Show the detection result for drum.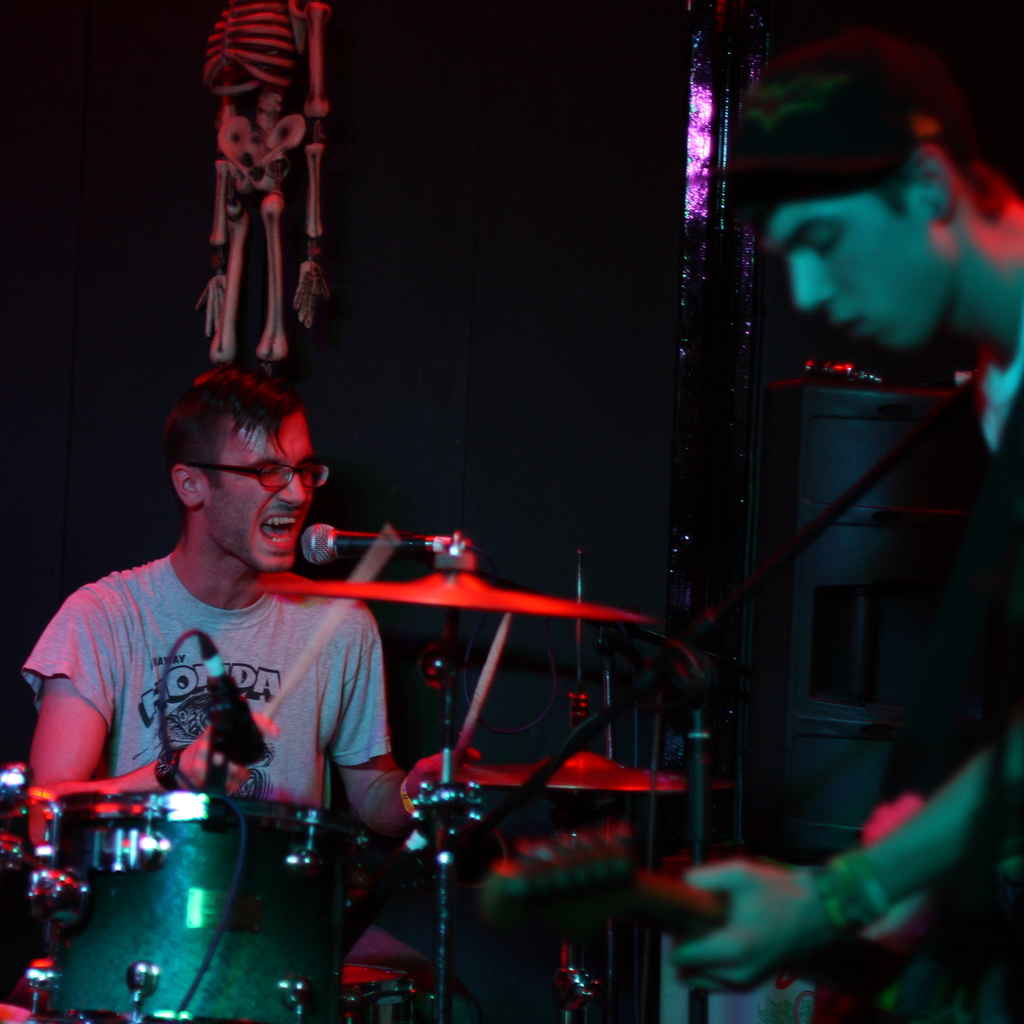
crop(28, 796, 362, 1023).
